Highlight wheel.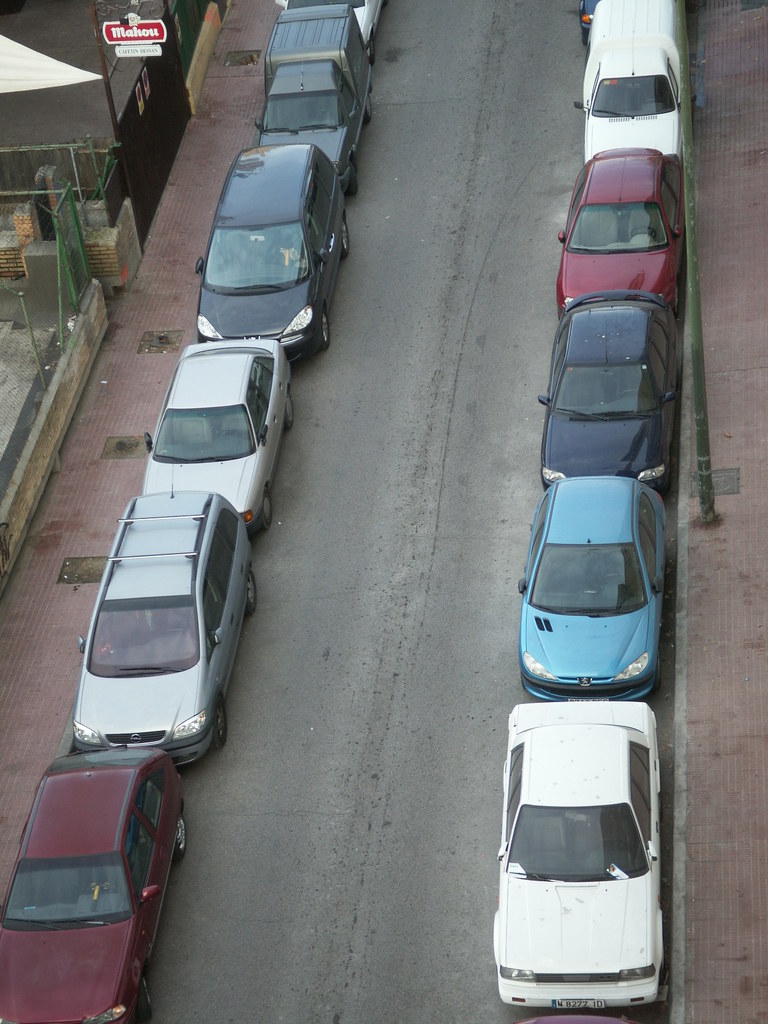
Highlighted region: select_region(207, 696, 228, 751).
